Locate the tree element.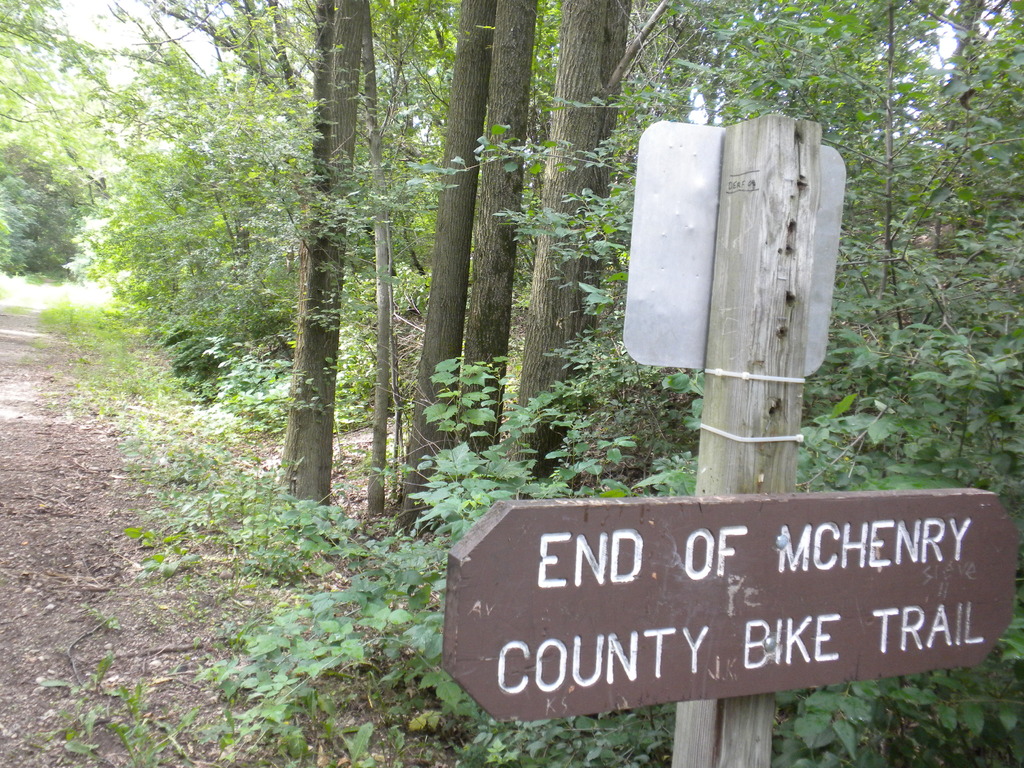
Element bbox: select_region(66, 0, 326, 424).
